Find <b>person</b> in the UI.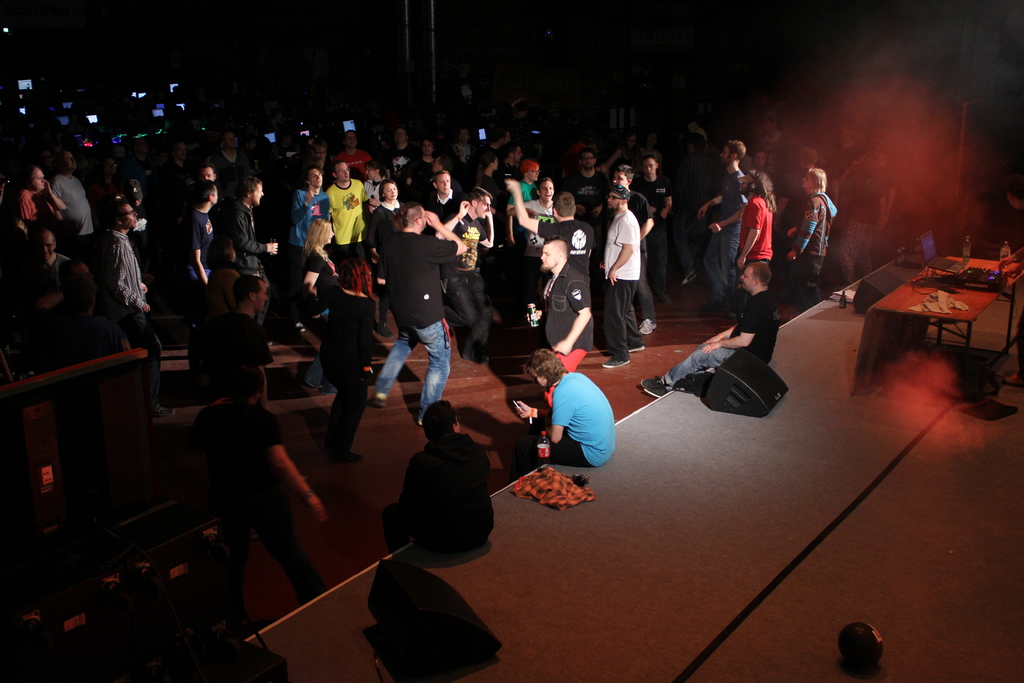
UI element at crop(120, 138, 161, 196).
